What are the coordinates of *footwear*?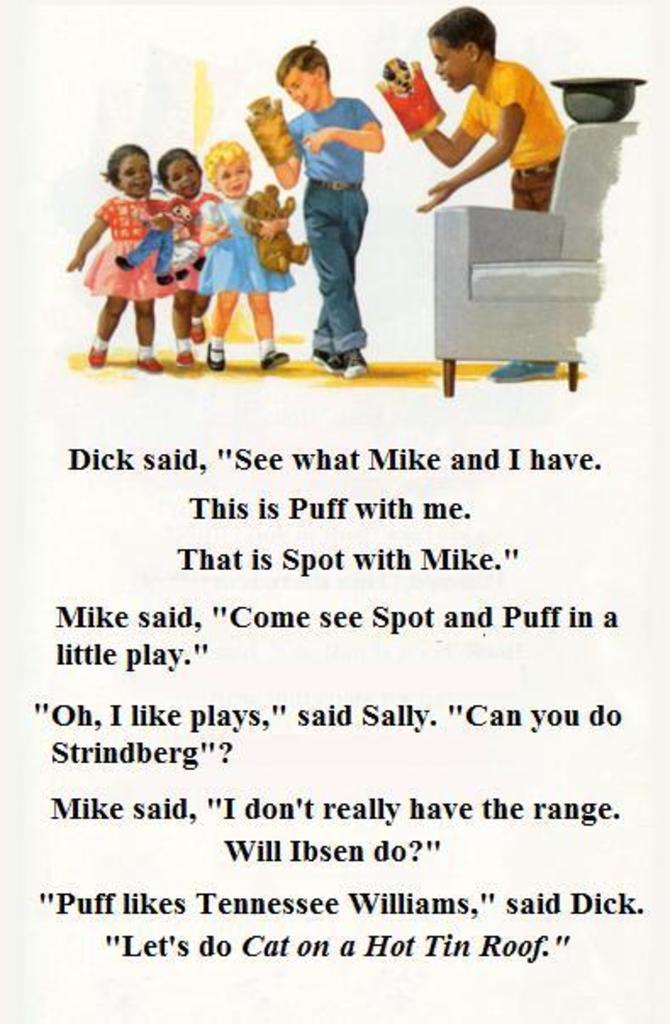
(left=207, top=339, right=234, bottom=373).
